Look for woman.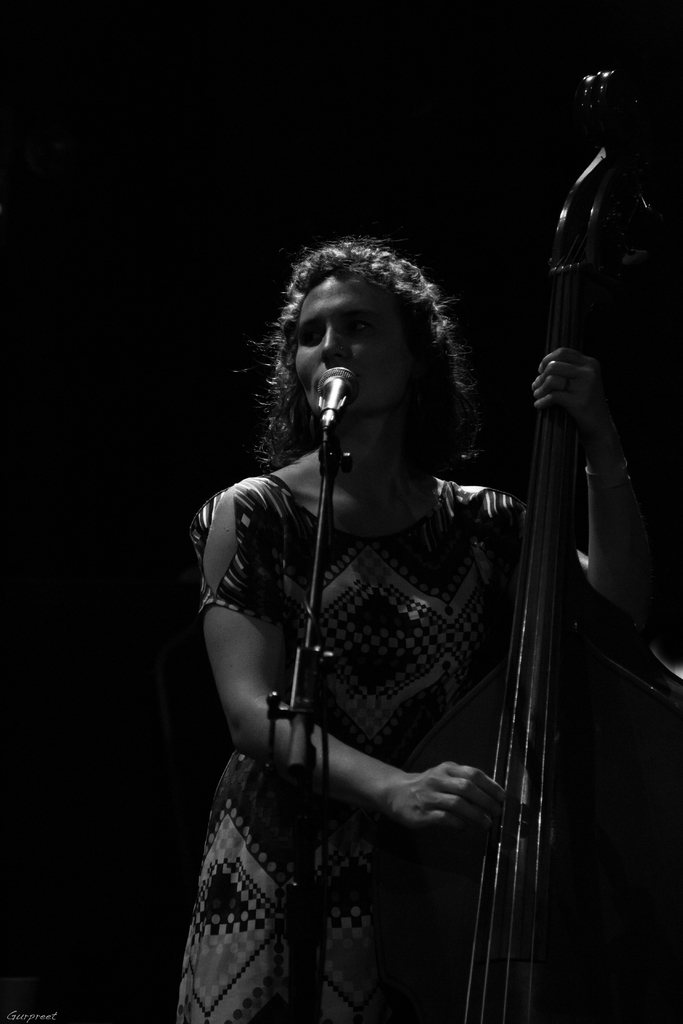
Found: (168, 225, 586, 1014).
